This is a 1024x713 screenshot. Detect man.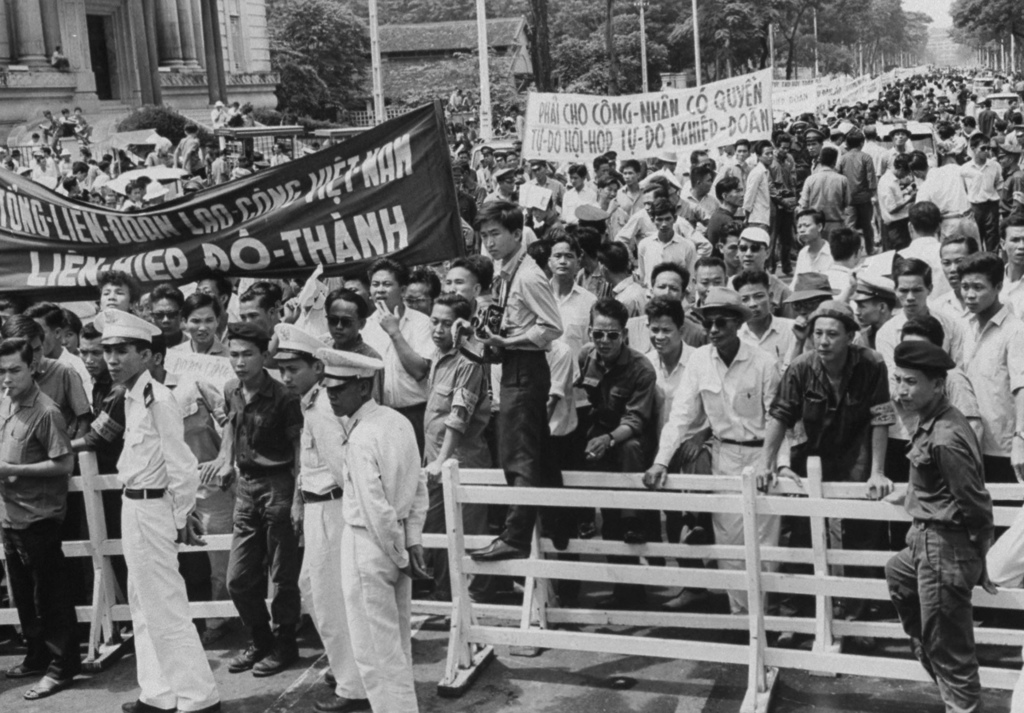
(526,156,567,210).
